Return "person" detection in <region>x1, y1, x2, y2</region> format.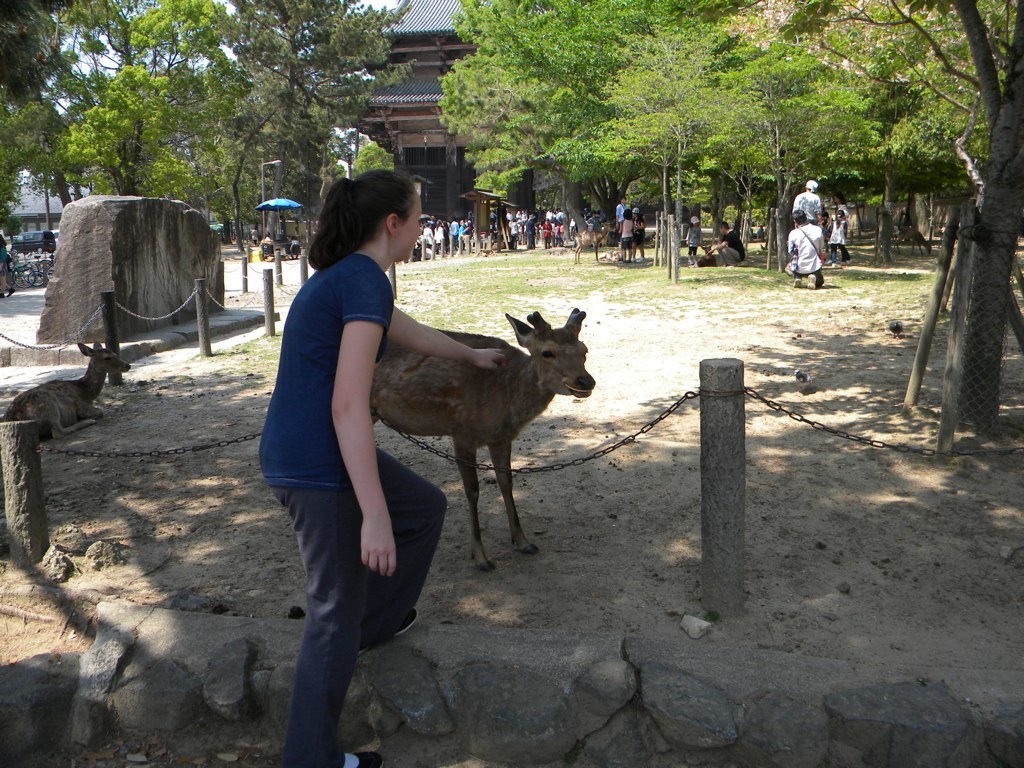
<region>282, 239, 302, 259</region>.
